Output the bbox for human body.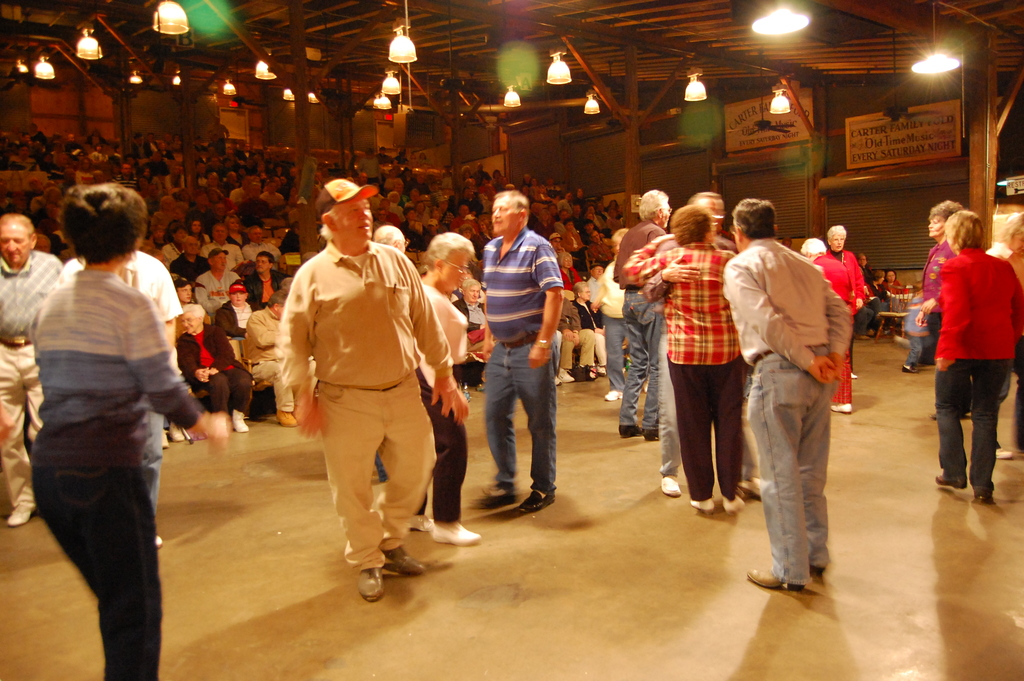
crop(412, 177, 426, 192).
